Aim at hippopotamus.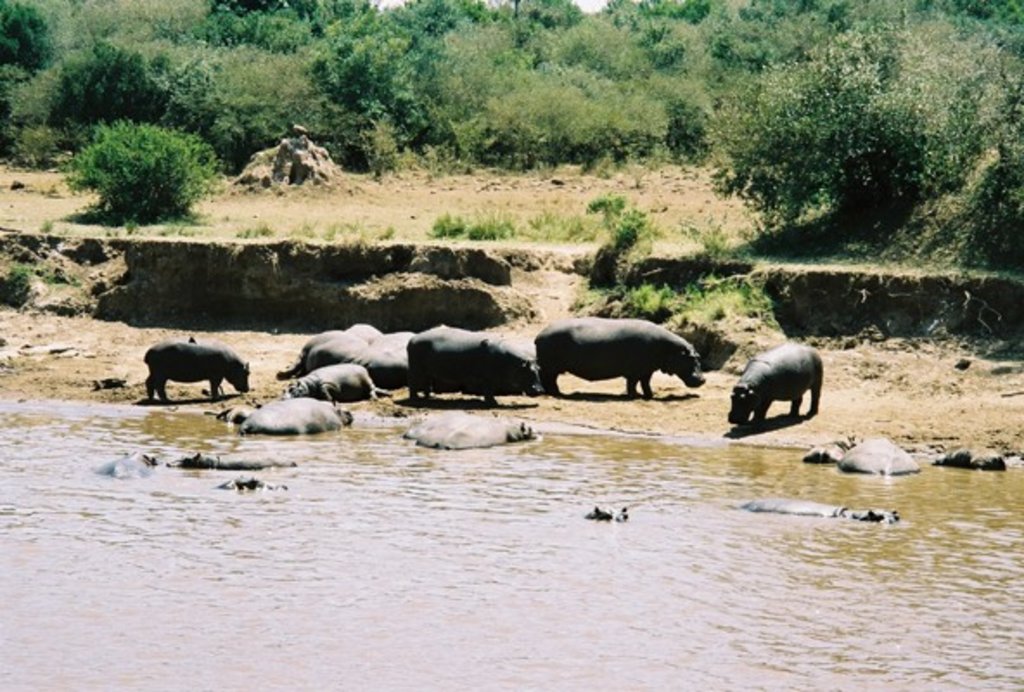
Aimed at {"x1": 93, "y1": 452, "x2": 159, "y2": 483}.
